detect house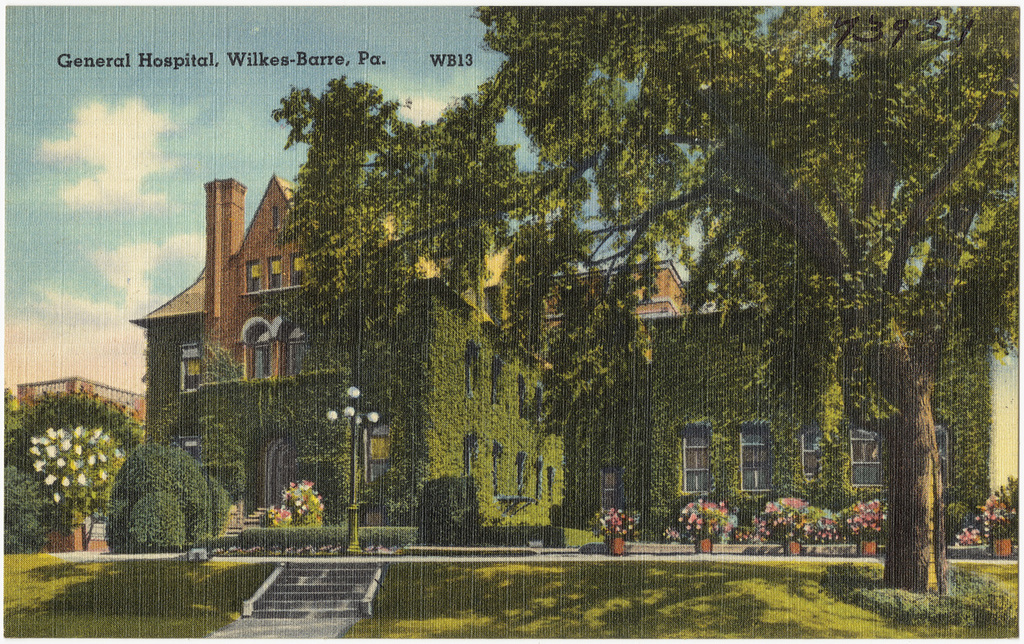
region(6, 366, 132, 435)
